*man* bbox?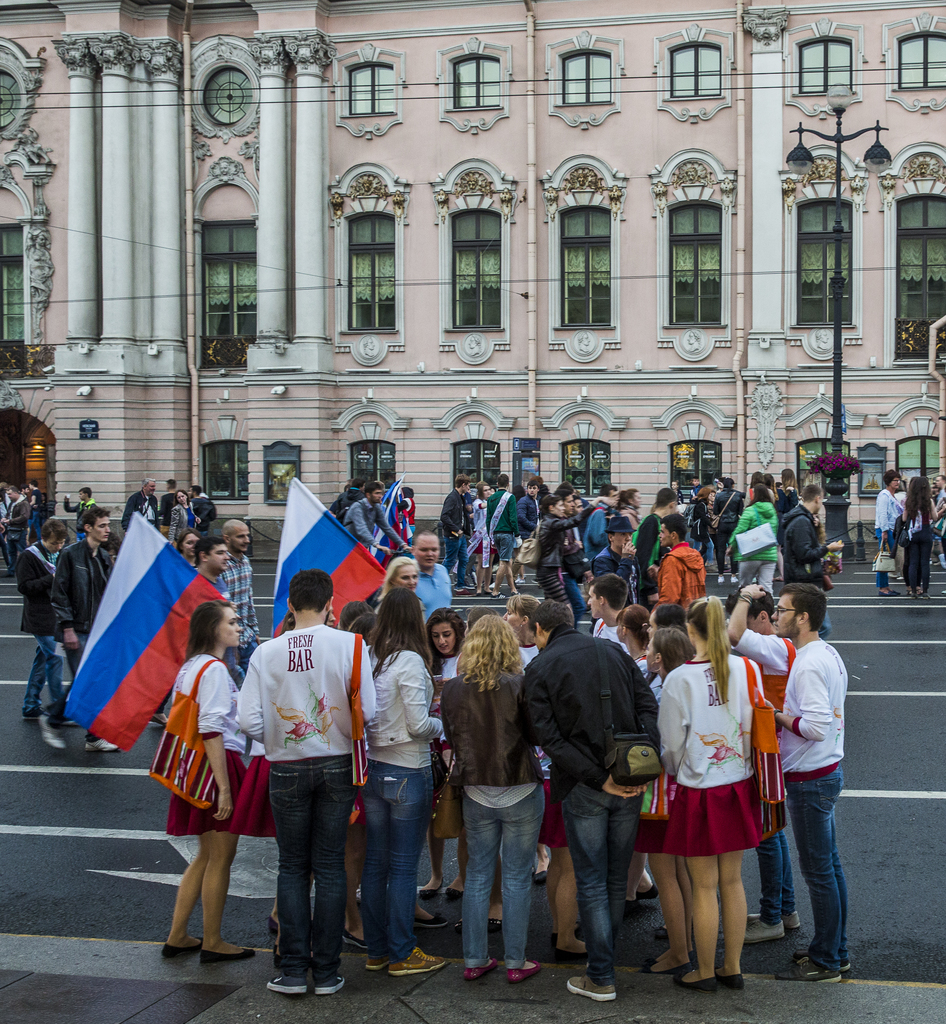
pyautogui.locateOnScreen(29, 480, 44, 536)
